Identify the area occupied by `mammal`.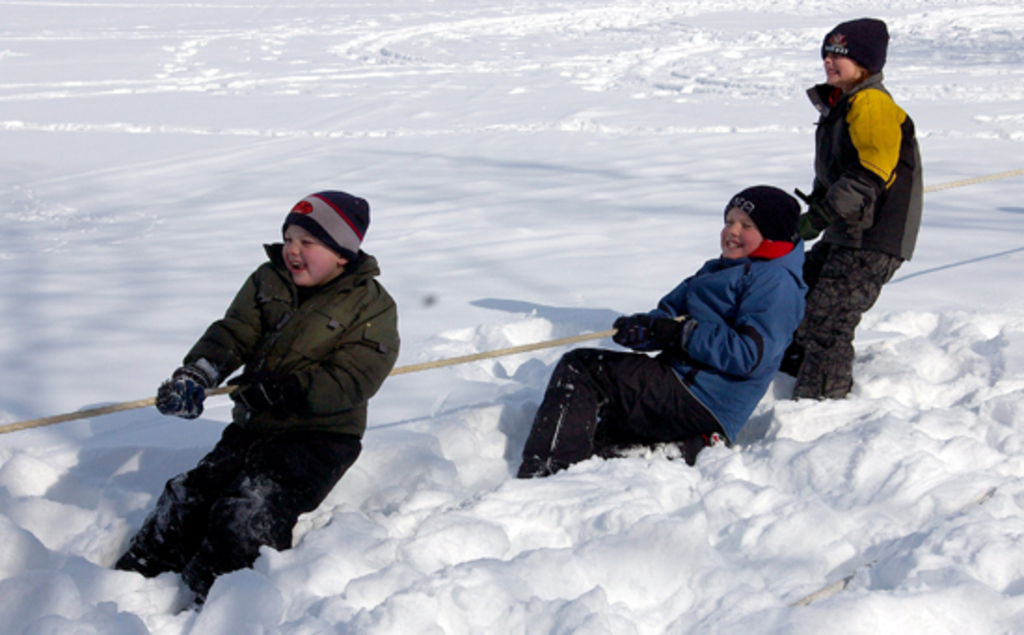
Area: 114, 186, 400, 615.
